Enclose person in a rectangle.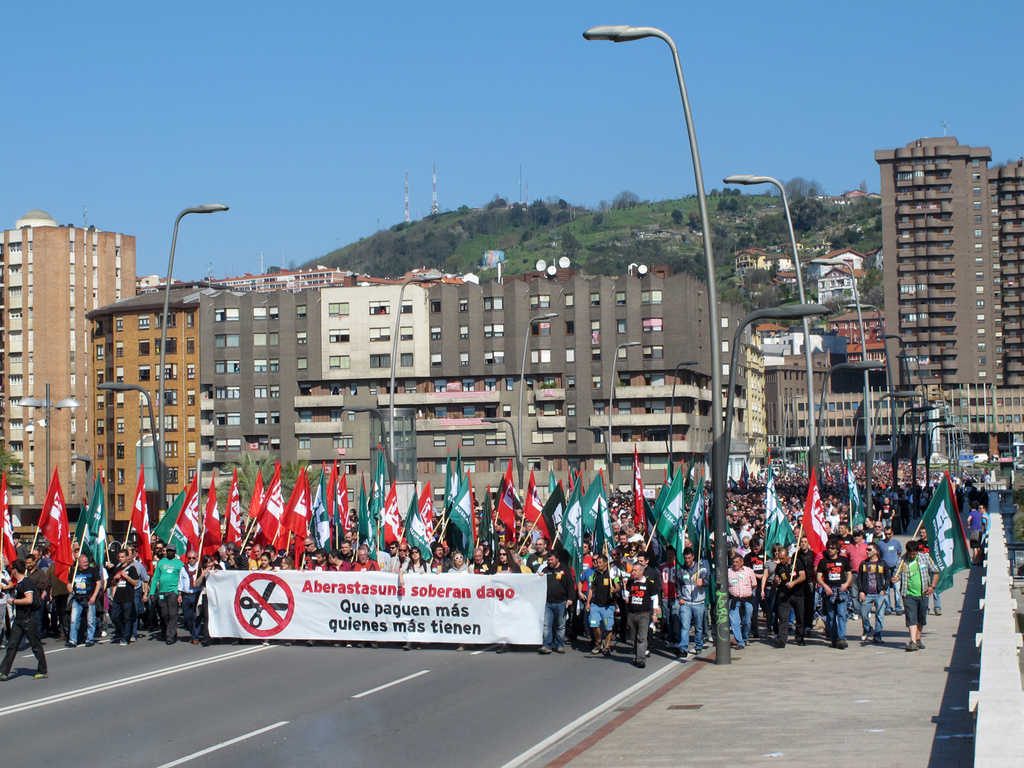
locate(891, 540, 939, 645).
